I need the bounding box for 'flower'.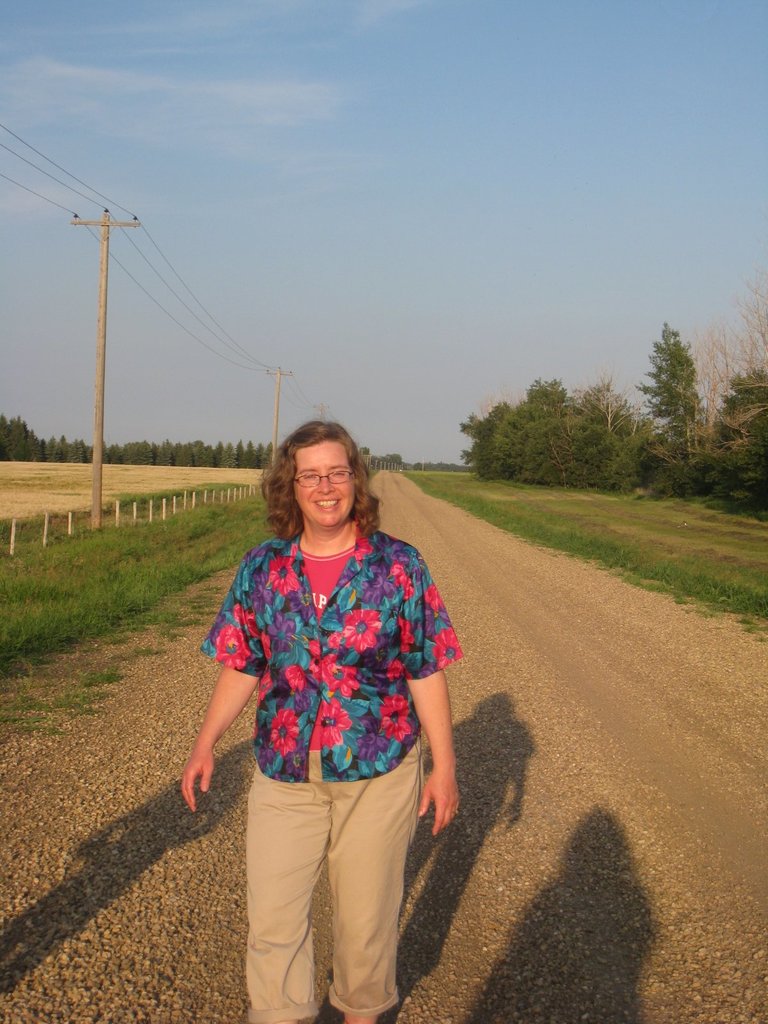
Here it is: x1=319, y1=653, x2=364, y2=699.
